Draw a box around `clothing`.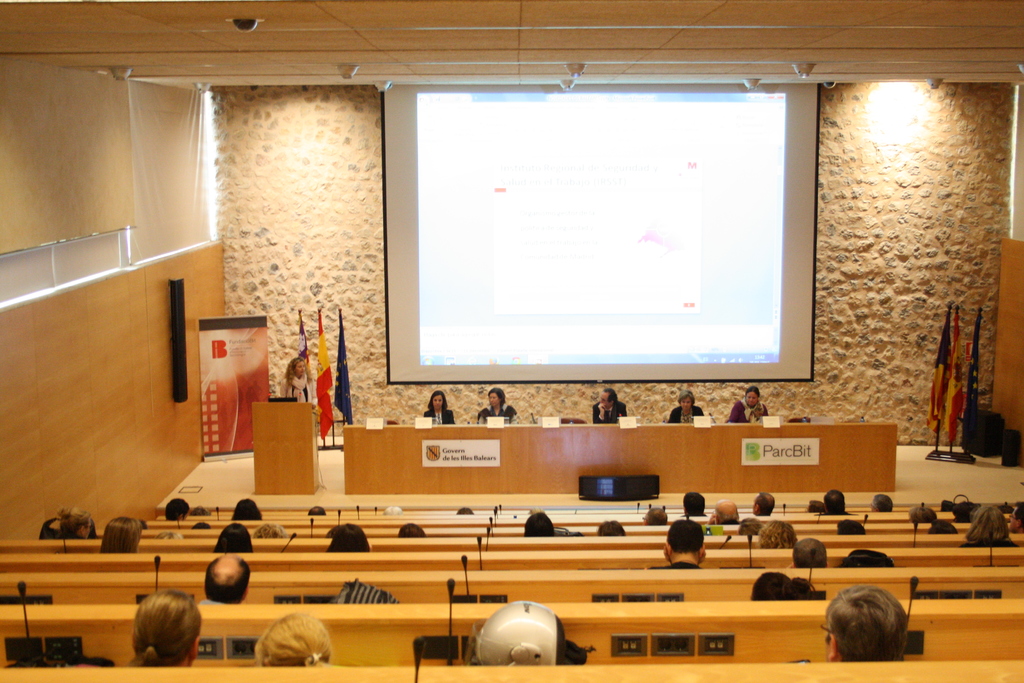
locate(666, 404, 703, 422).
